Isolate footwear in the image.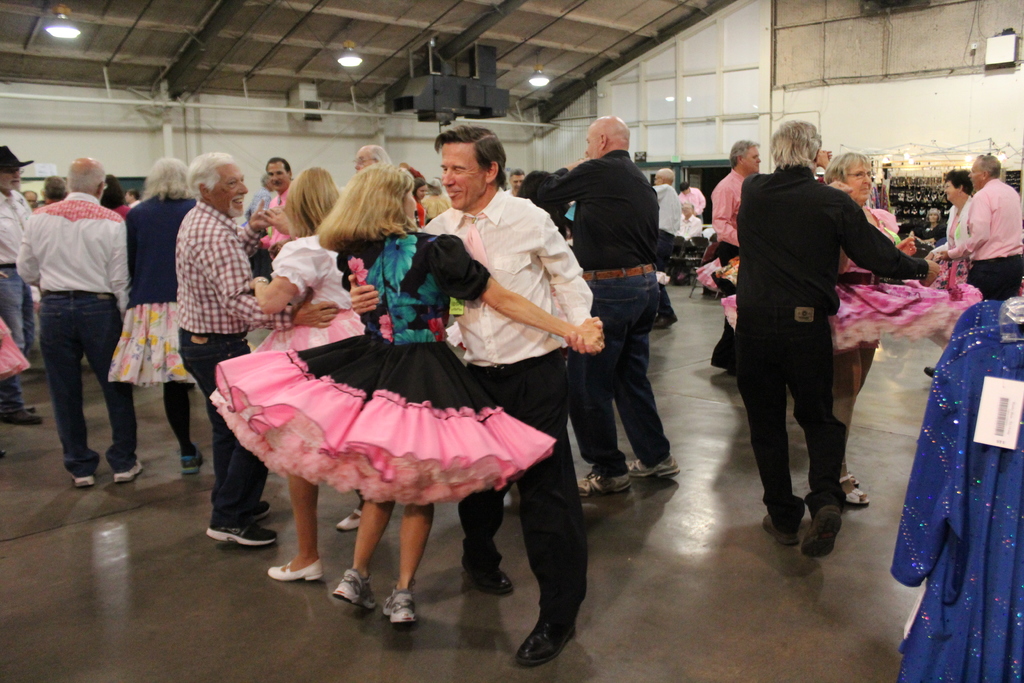
Isolated region: bbox(464, 563, 514, 598).
